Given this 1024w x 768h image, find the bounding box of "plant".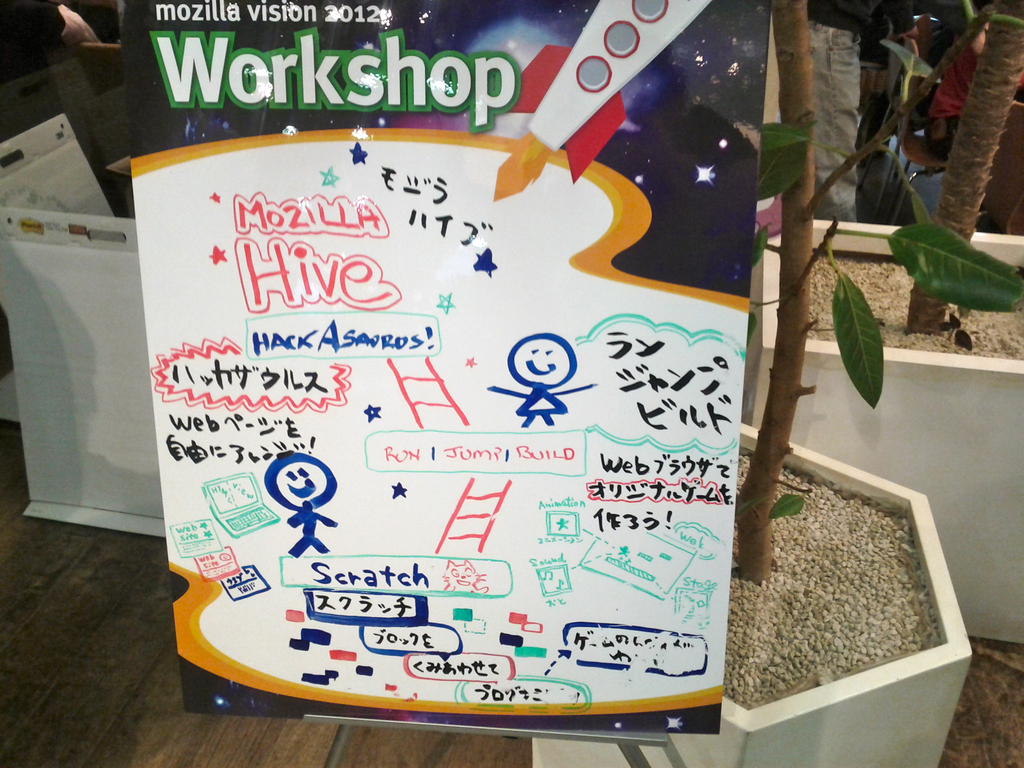
(732,0,1023,586).
